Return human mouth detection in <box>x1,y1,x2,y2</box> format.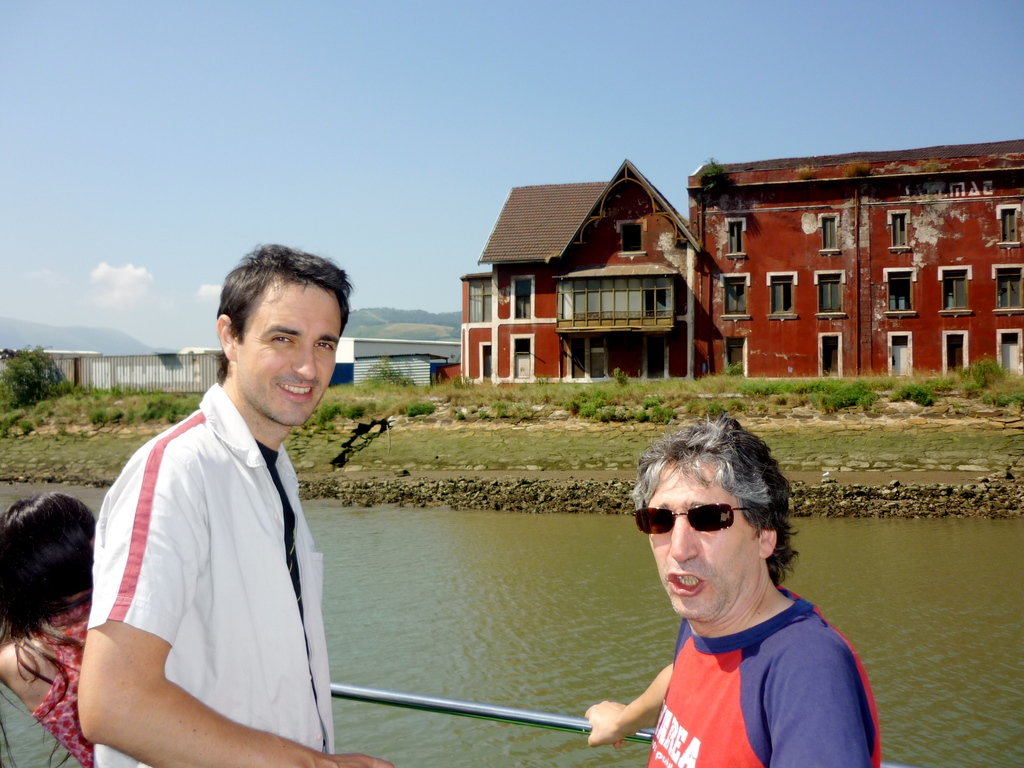
<box>666,564,707,604</box>.
